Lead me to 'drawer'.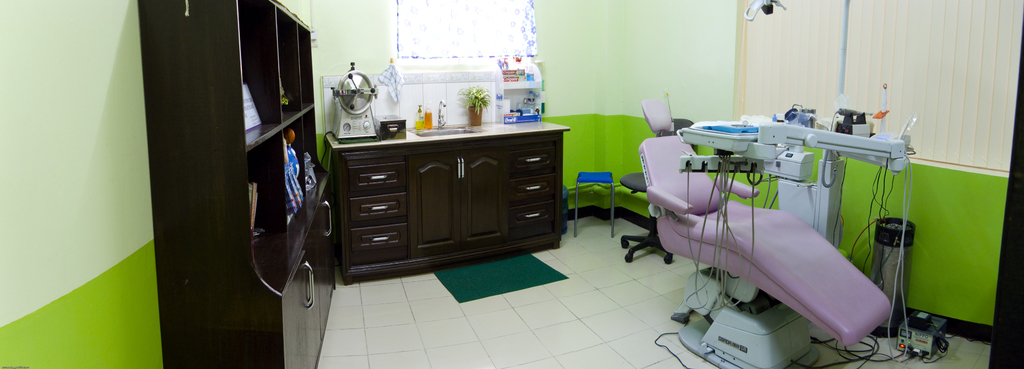
Lead to detection(509, 147, 556, 180).
